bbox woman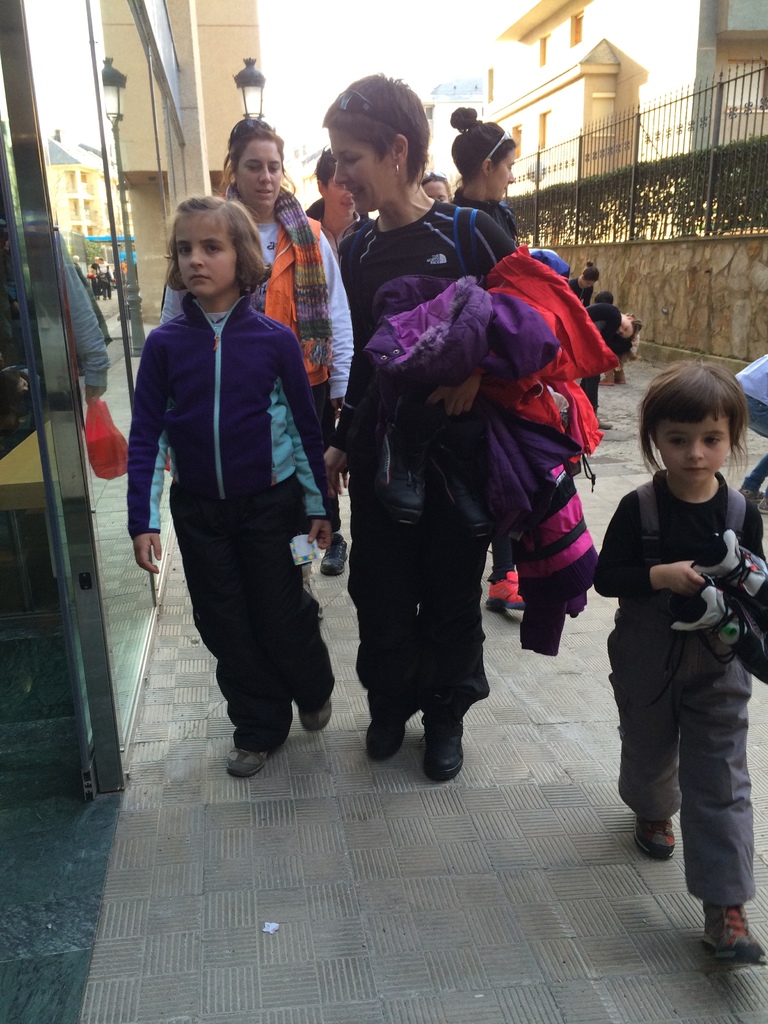
(left=332, top=68, right=521, bottom=777)
